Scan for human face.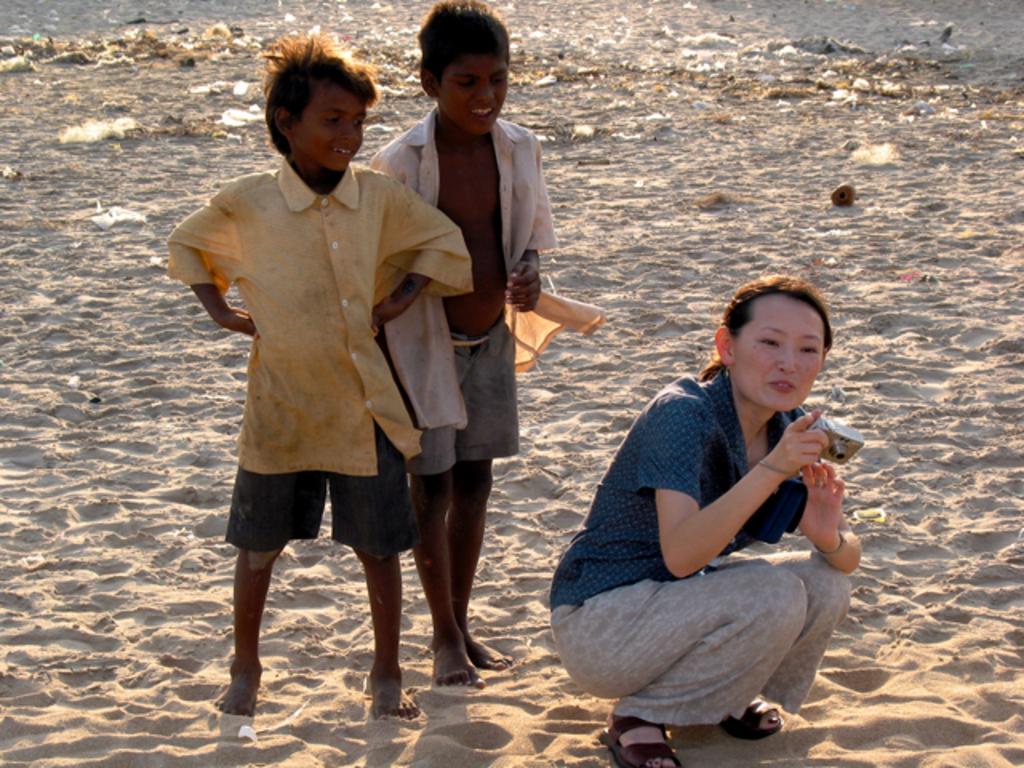
Scan result: (left=443, top=56, right=509, bottom=134).
